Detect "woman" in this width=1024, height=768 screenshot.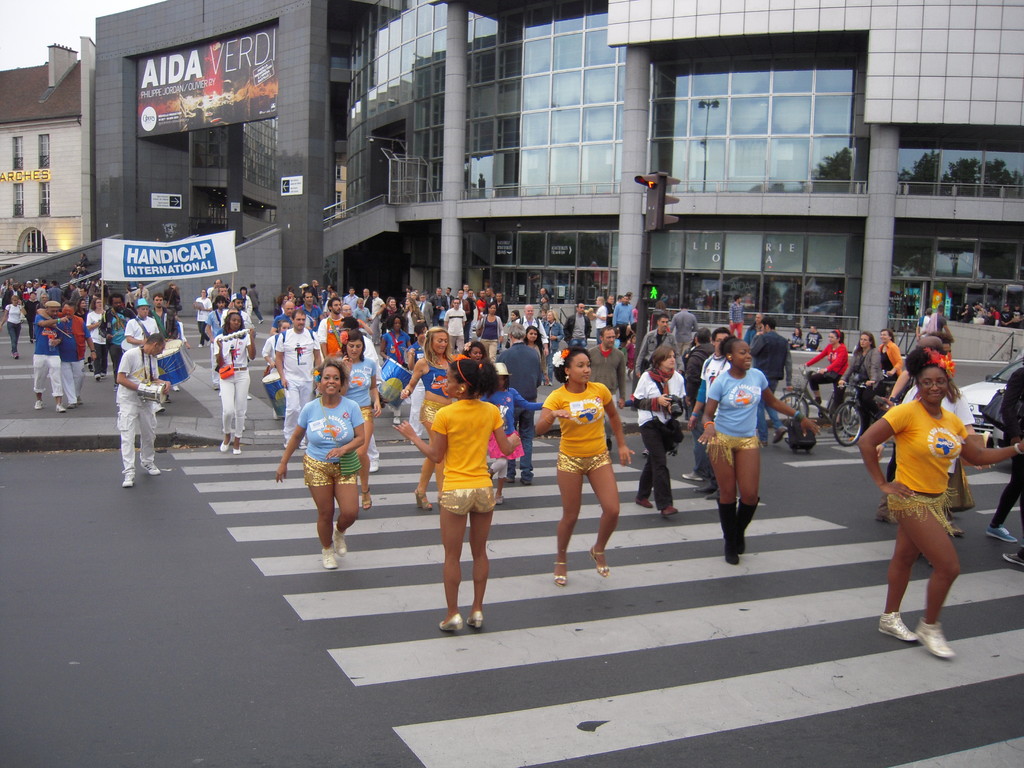
Detection: <box>259,317,292,422</box>.
